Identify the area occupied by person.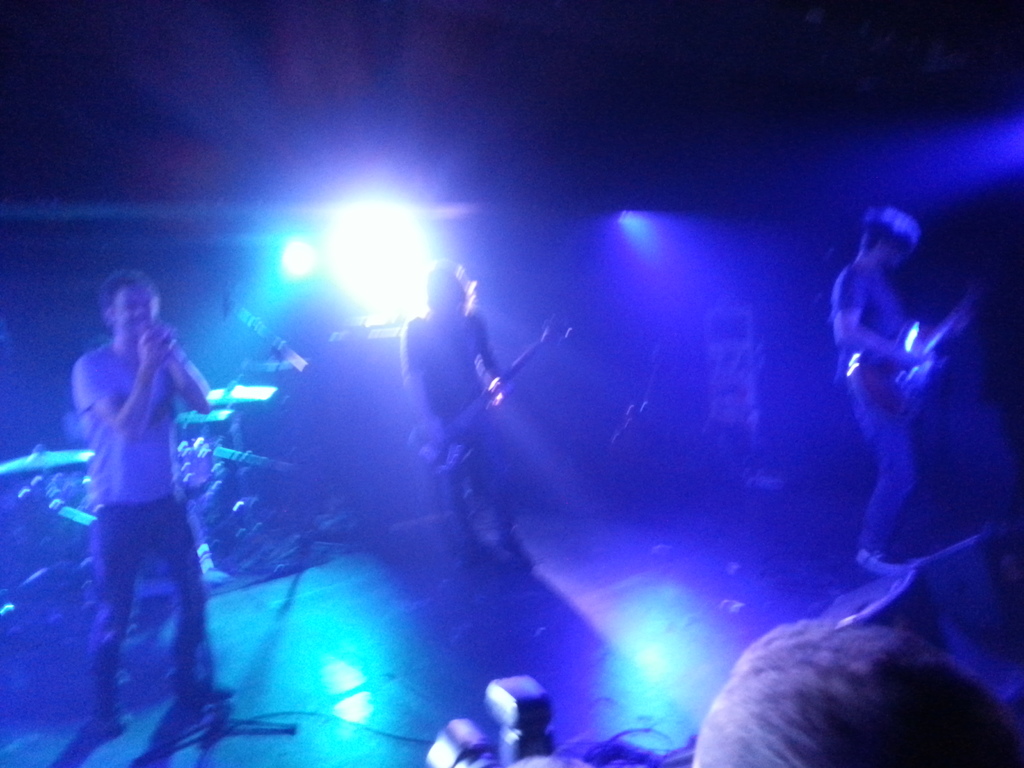
Area: detection(401, 264, 538, 572).
